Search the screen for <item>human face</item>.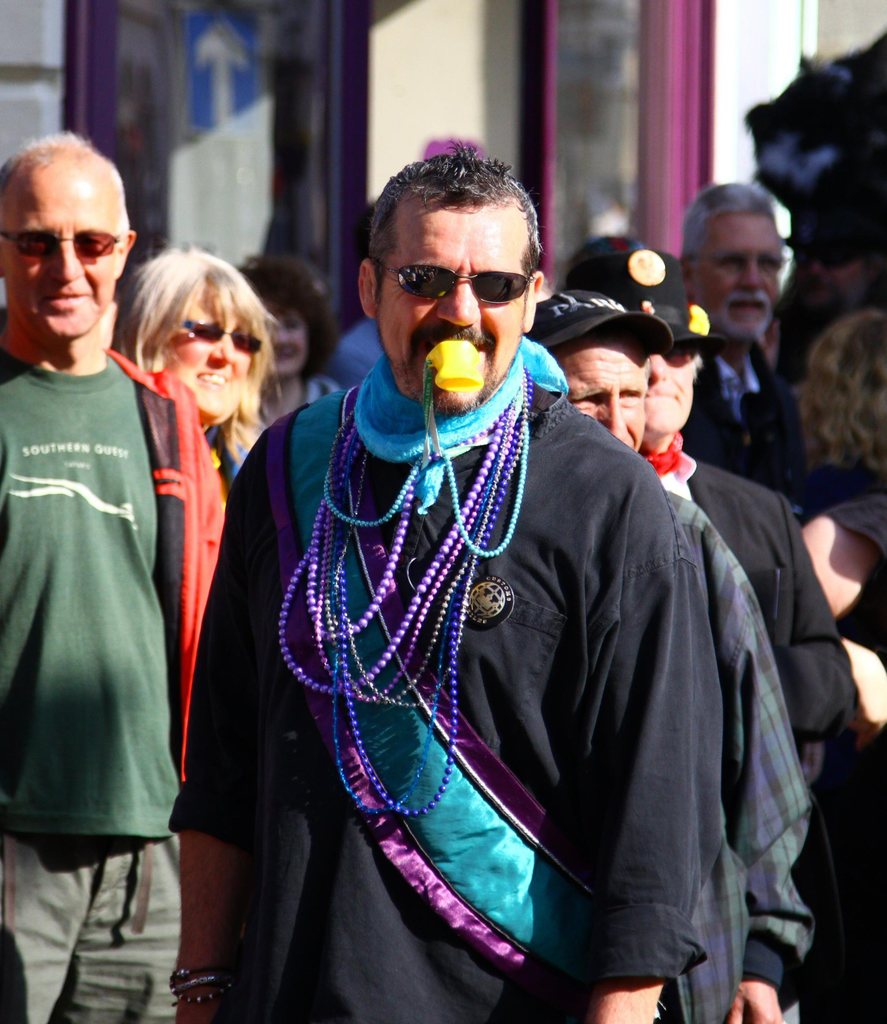
Found at pyautogui.locateOnScreen(268, 293, 308, 378).
